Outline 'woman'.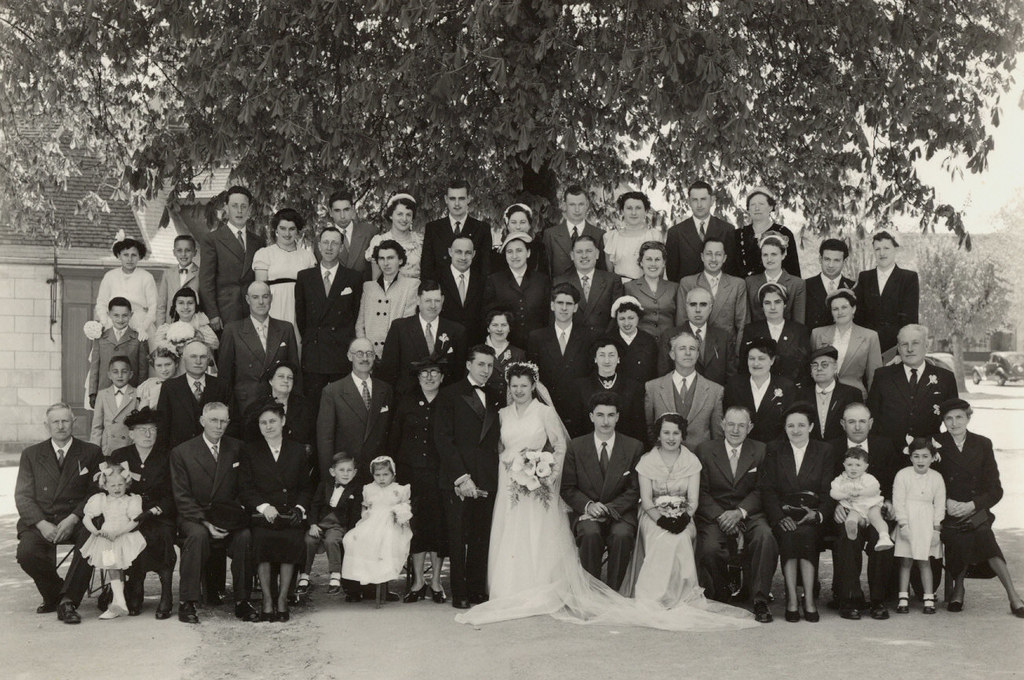
Outline: pyautogui.locateOnScreen(498, 203, 528, 243).
